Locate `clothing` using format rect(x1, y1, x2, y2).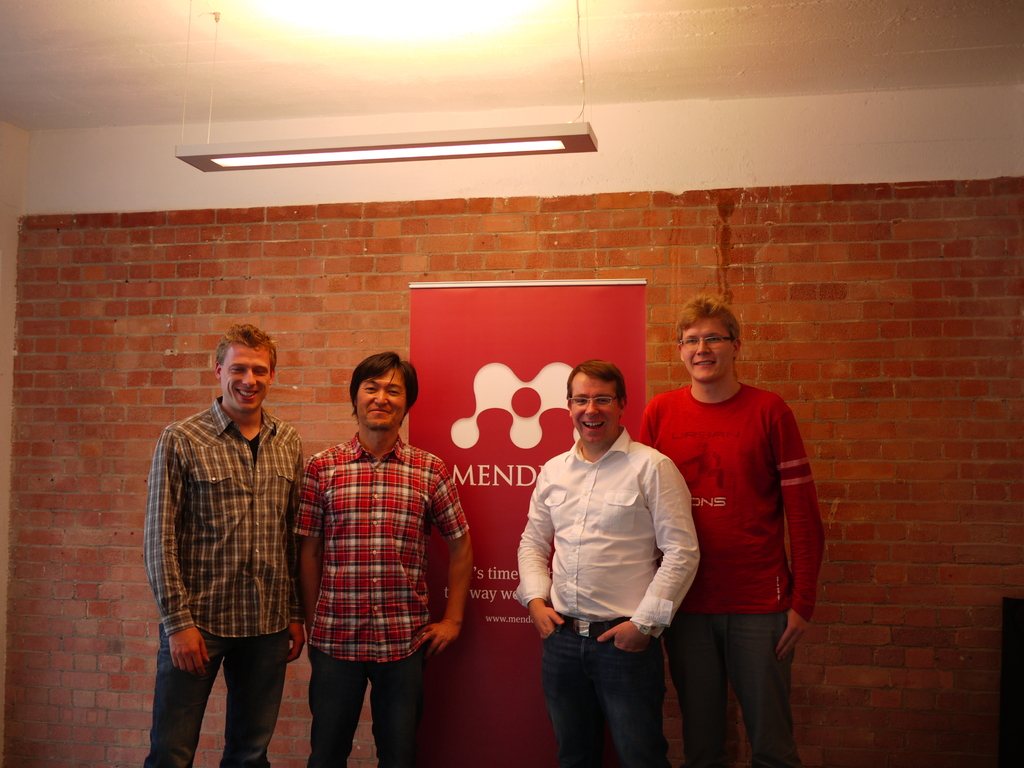
rect(657, 345, 815, 714).
